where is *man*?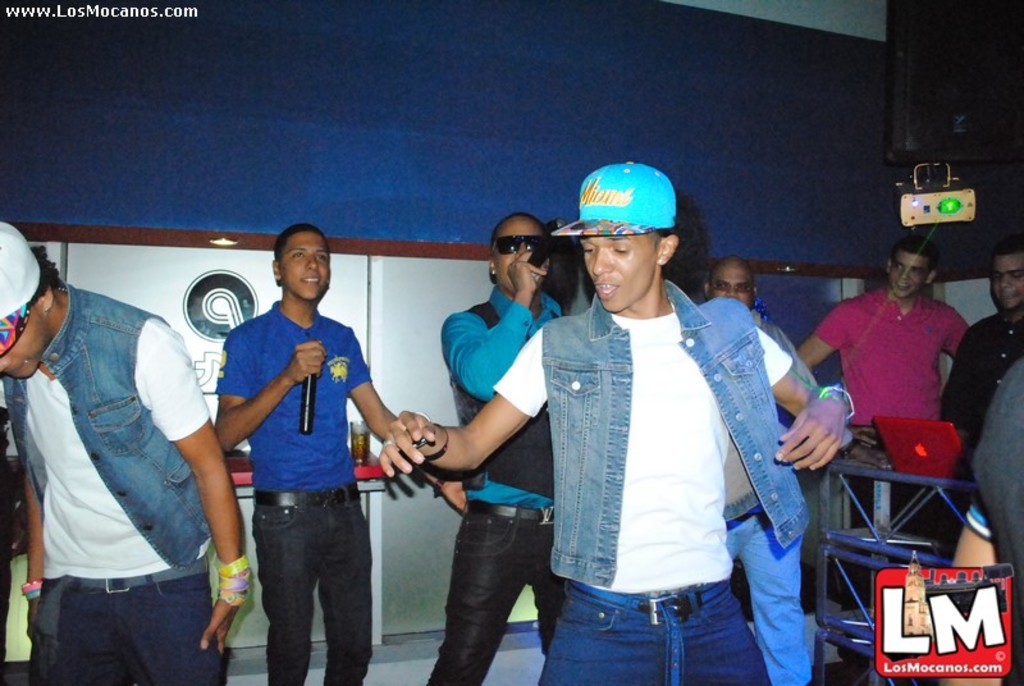
[x1=705, y1=256, x2=817, y2=685].
